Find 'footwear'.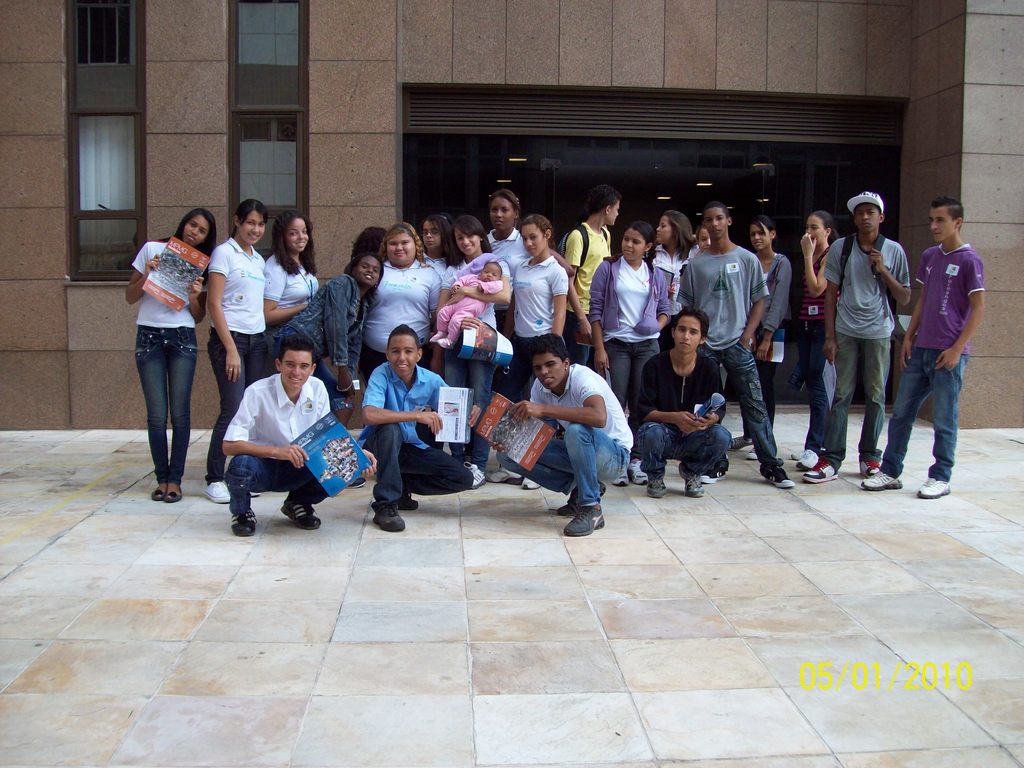
{"x1": 857, "y1": 459, "x2": 878, "y2": 474}.
